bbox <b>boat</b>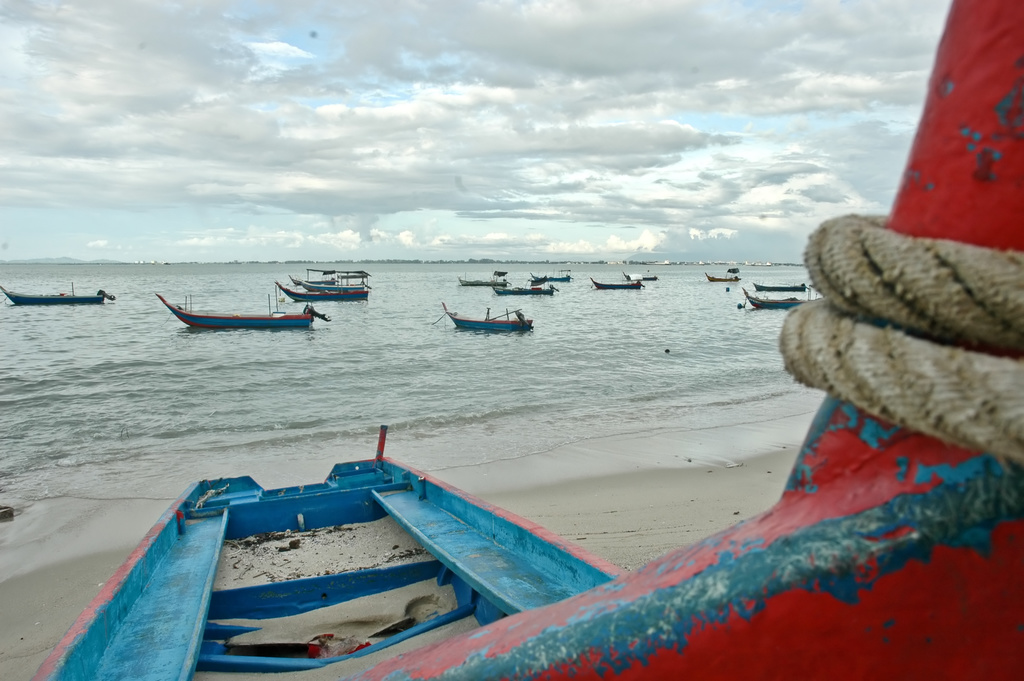
[305, 269, 371, 278]
